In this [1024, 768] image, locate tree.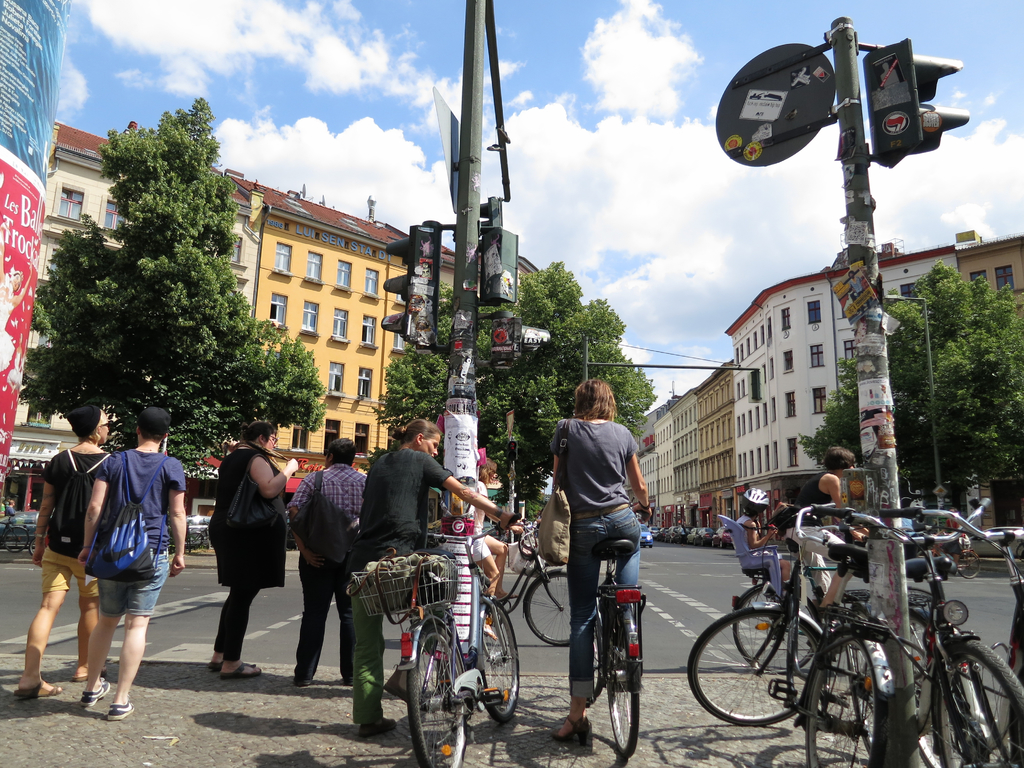
Bounding box: {"x1": 370, "y1": 285, "x2": 509, "y2": 456}.
